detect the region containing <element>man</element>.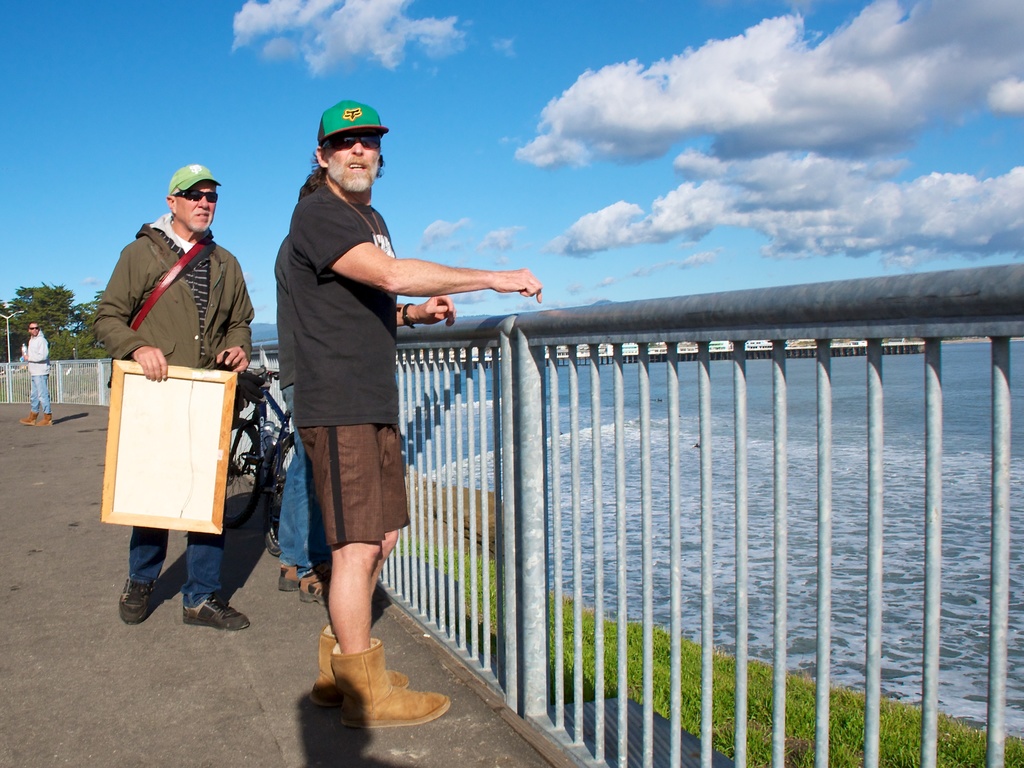
BBox(264, 105, 473, 711).
